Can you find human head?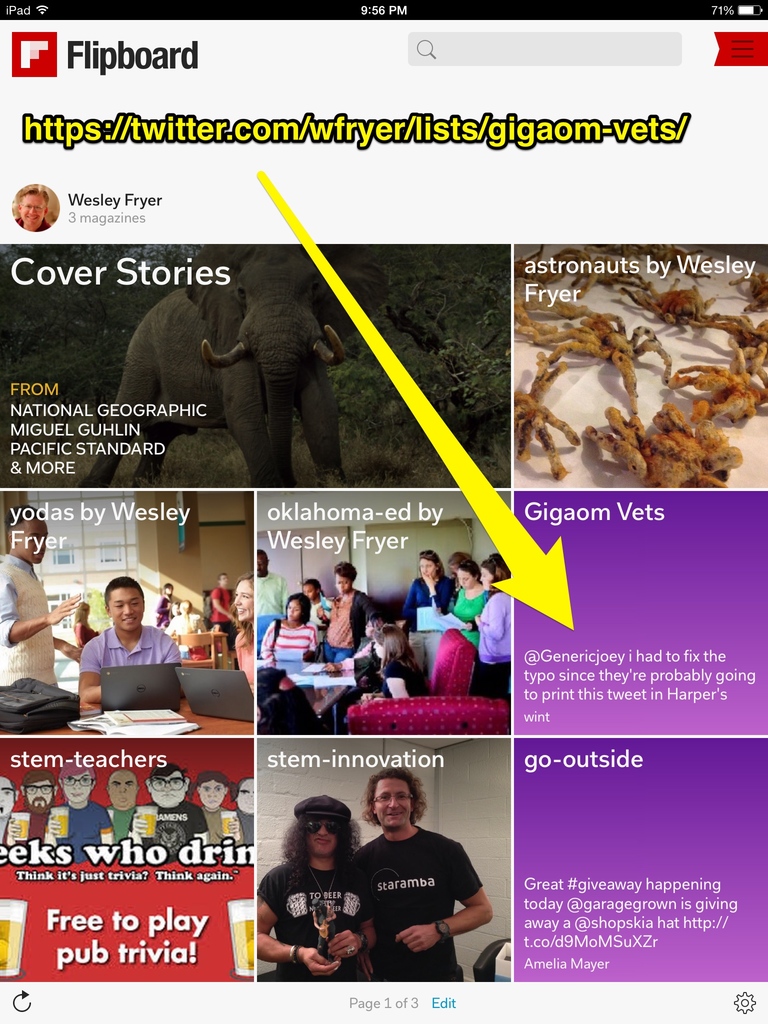
Yes, bounding box: detection(235, 573, 254, 619).
